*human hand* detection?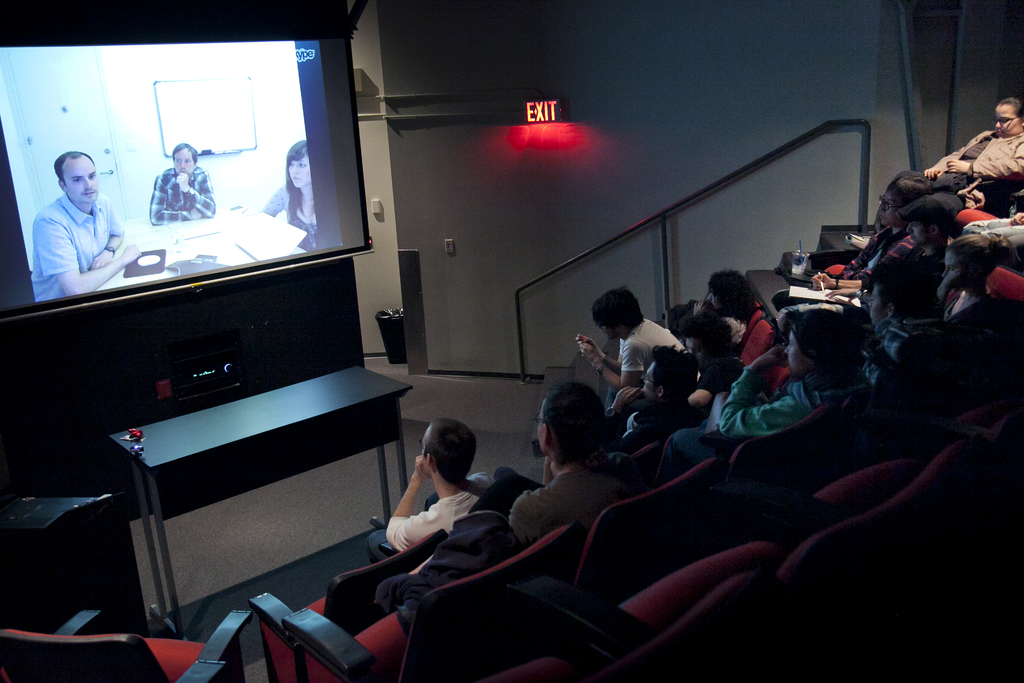
rect(691, 298, 710, 318)
